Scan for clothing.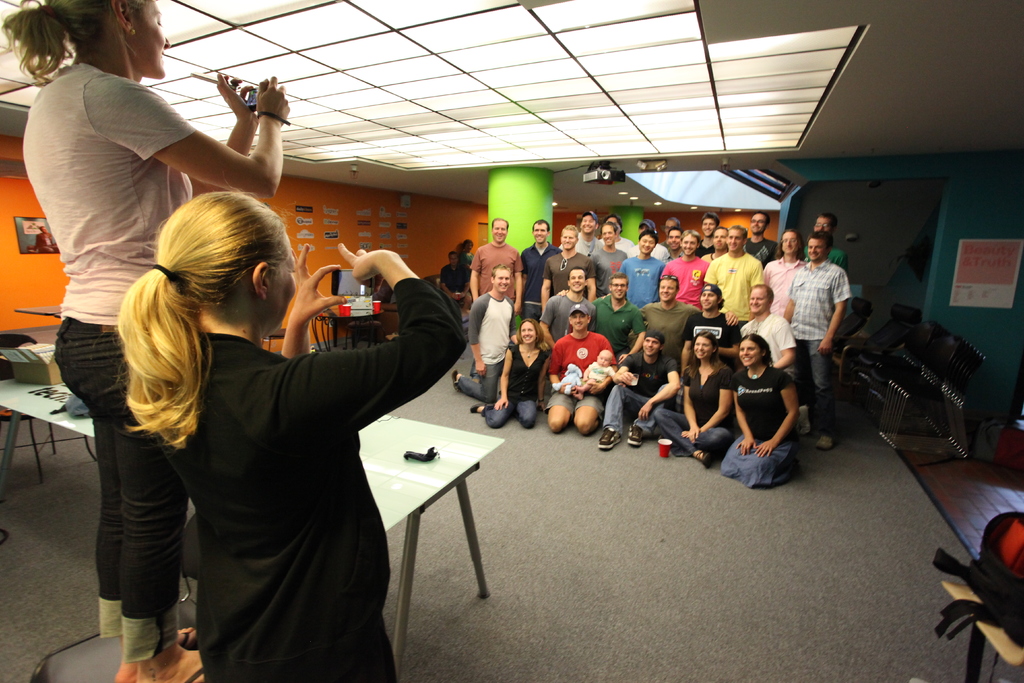
Scan result: crop(687, 364, 732, 423).
